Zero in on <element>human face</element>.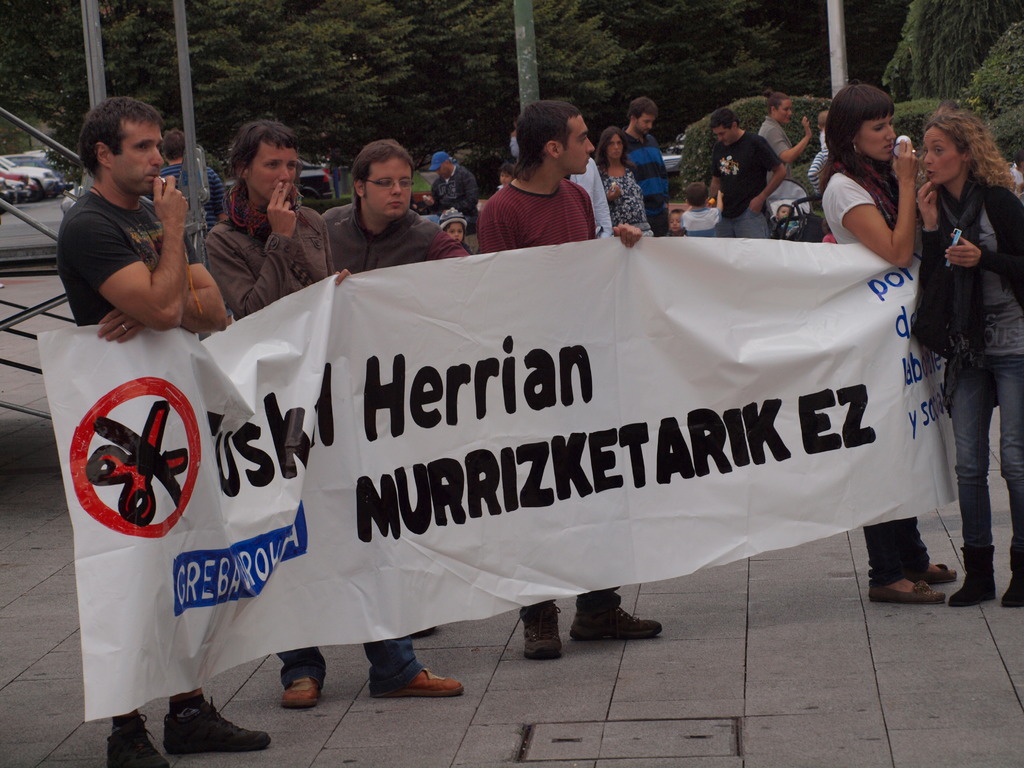
Zeroed in: <bbox>609, 134, 624, 161</bbox>.
